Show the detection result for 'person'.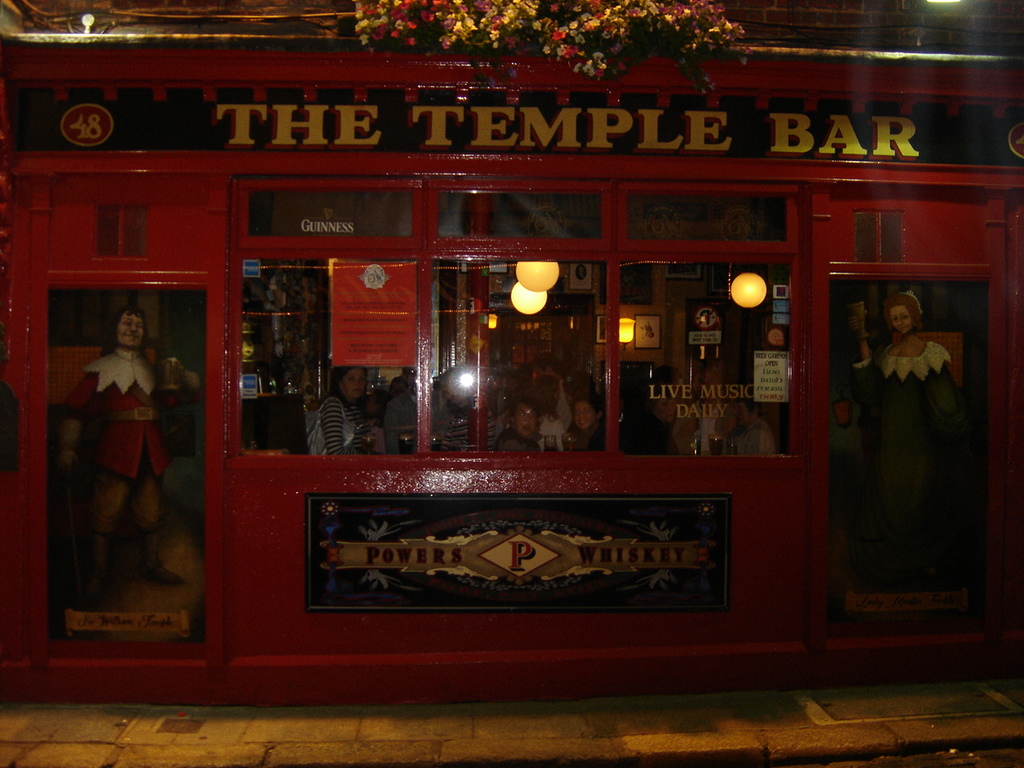
BBox(619, 364, 686, 460).
